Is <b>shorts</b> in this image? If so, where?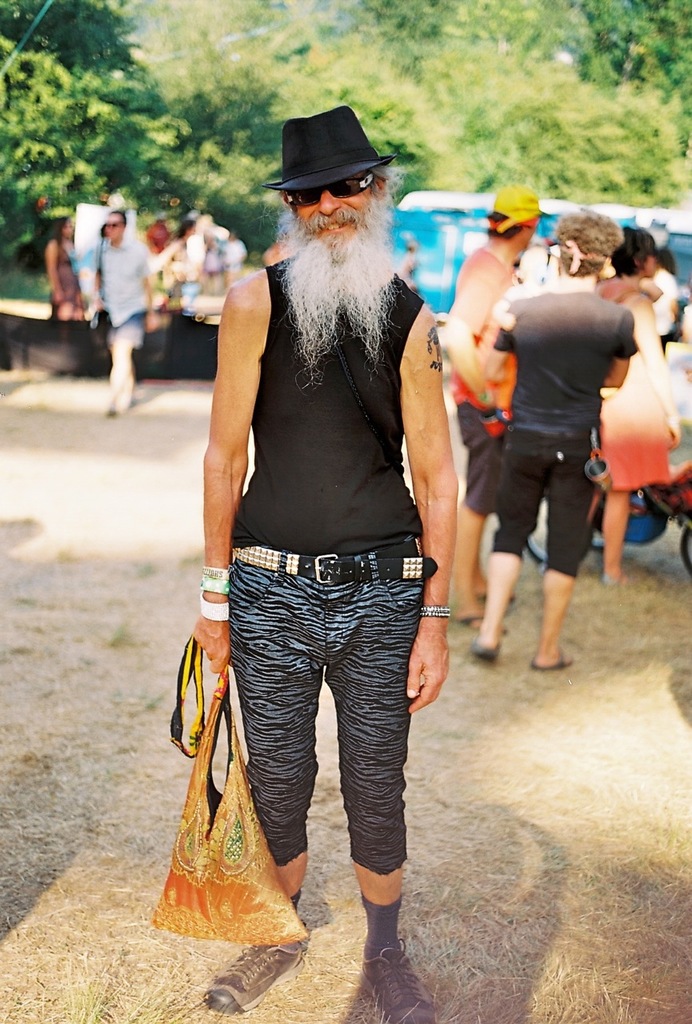
Yes, at <region>490, 436, 599, 582</region>.
